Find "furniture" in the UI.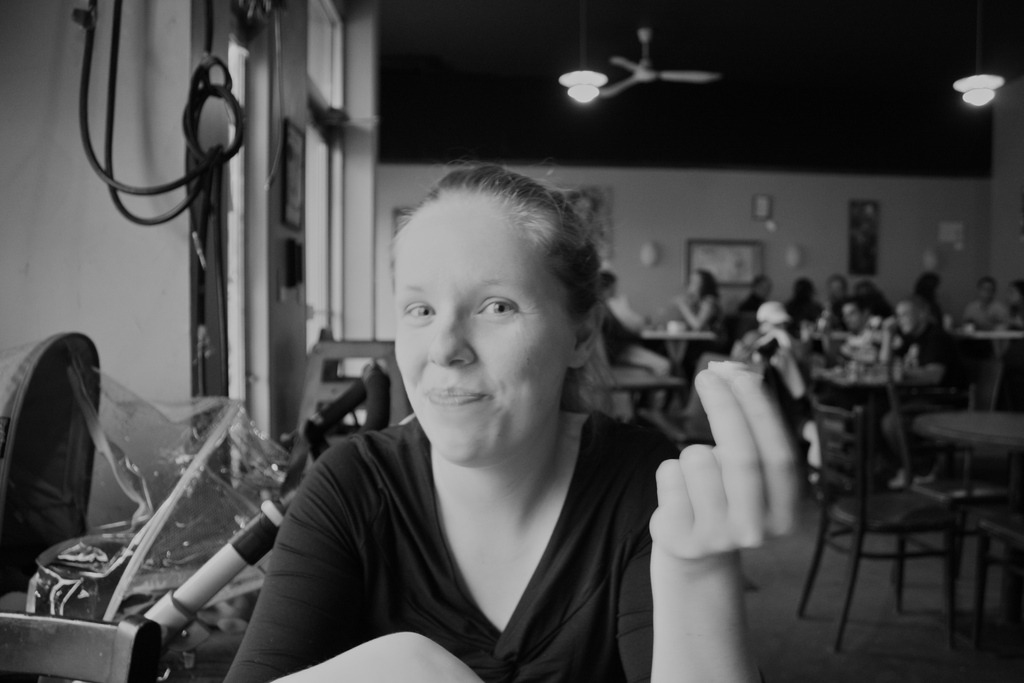
UI element at pyautogui.locateOnScreen(796, 385, 957, 661).
